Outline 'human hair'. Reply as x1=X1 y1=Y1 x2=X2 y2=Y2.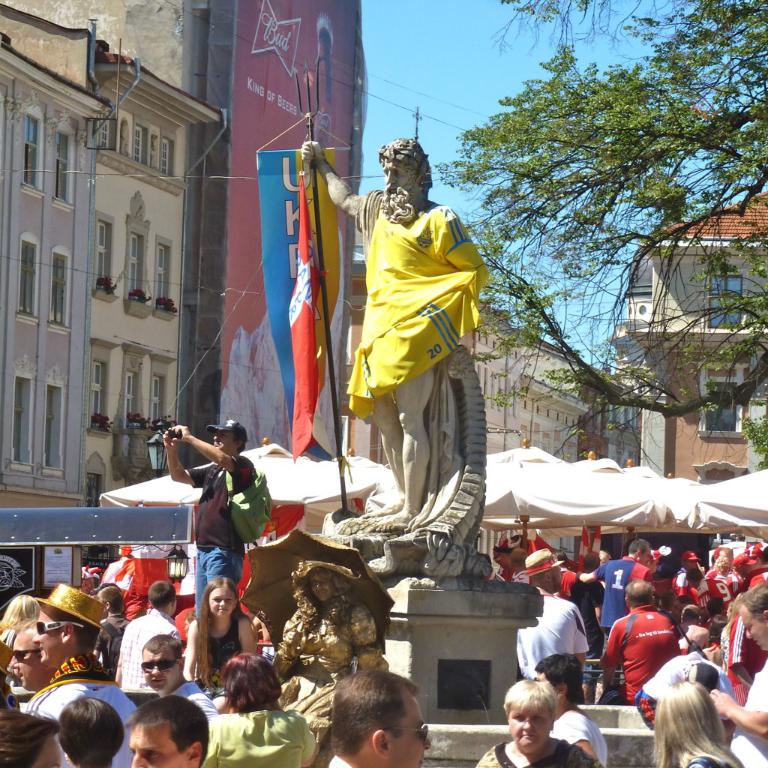
x1=724 y1=592 x2=743 y2=637.
